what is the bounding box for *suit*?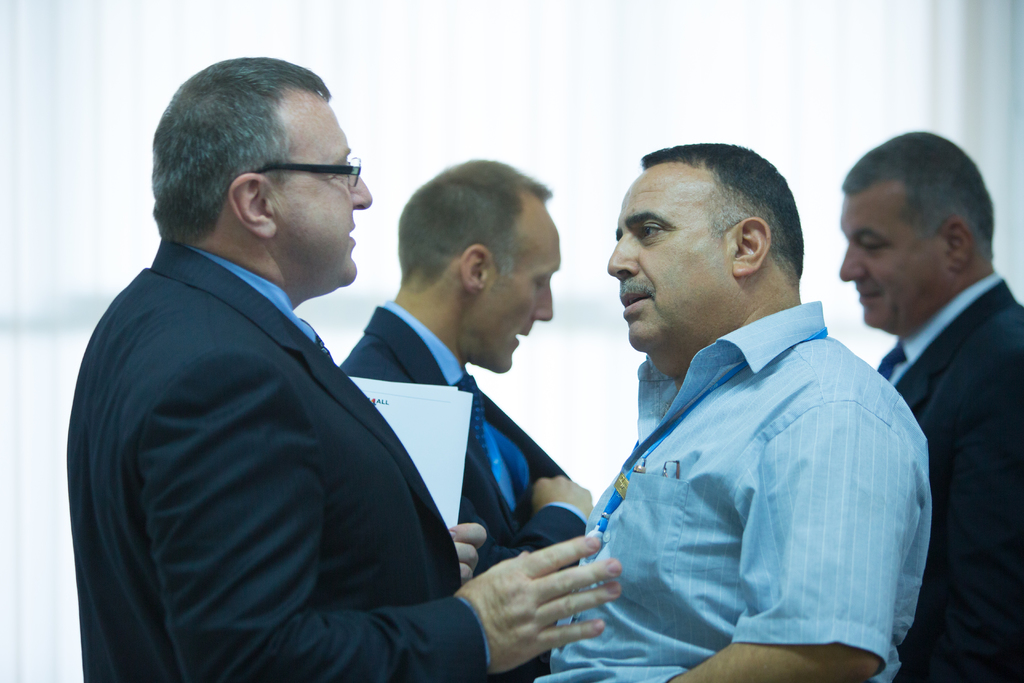
340,296,588,682.
